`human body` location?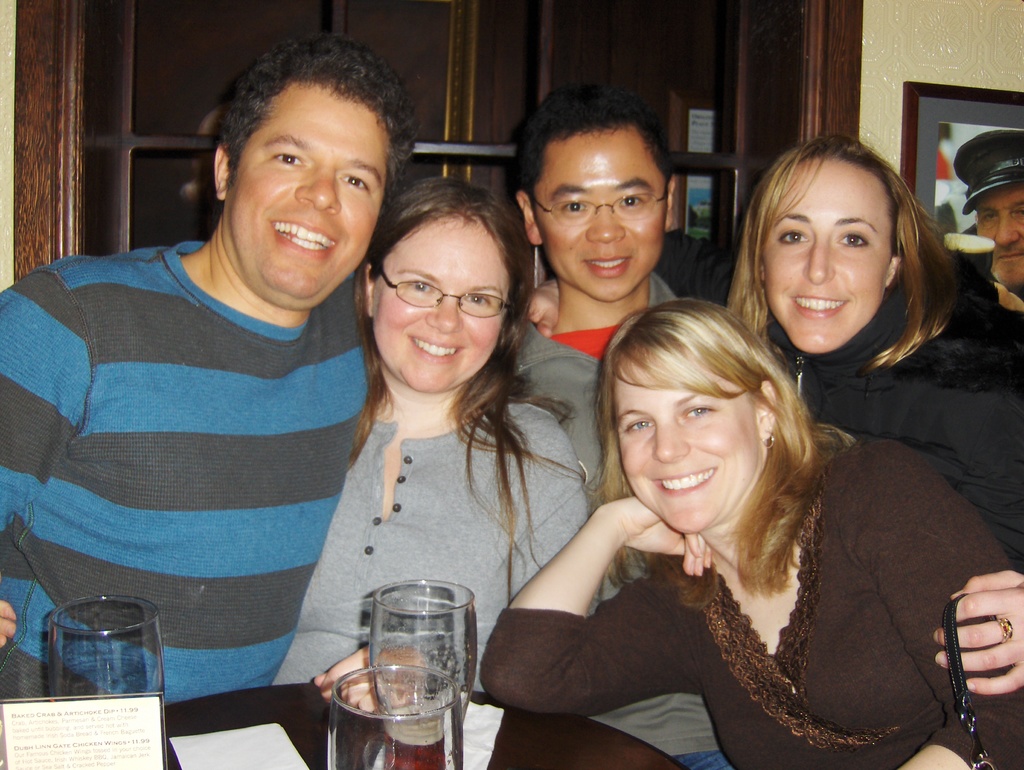
<region>0, 382, 587, 718</region>
